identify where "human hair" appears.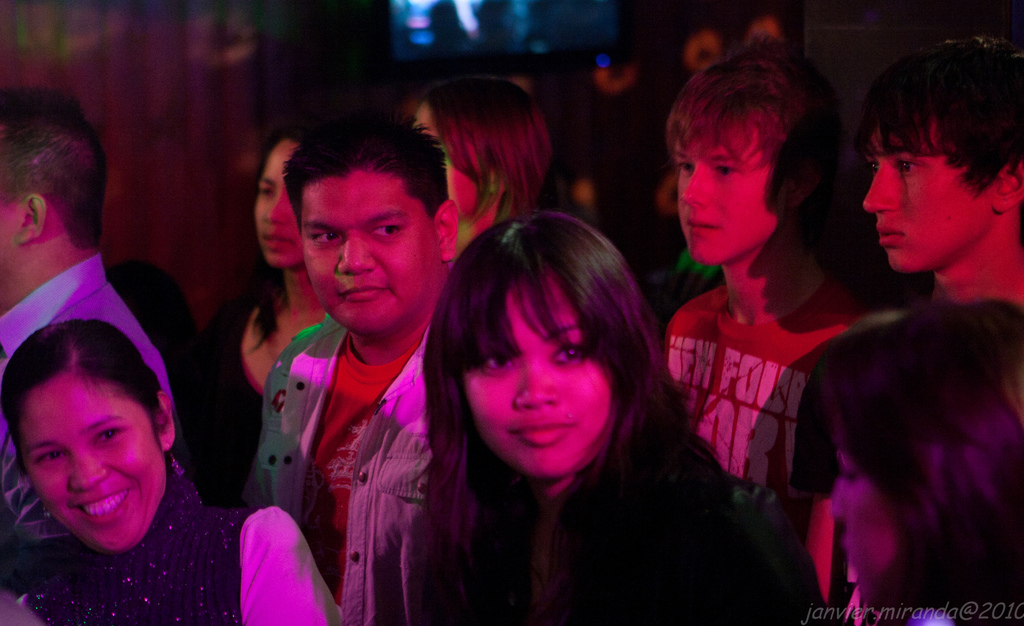
Appears at bbox(668, 46, 817, 177).
